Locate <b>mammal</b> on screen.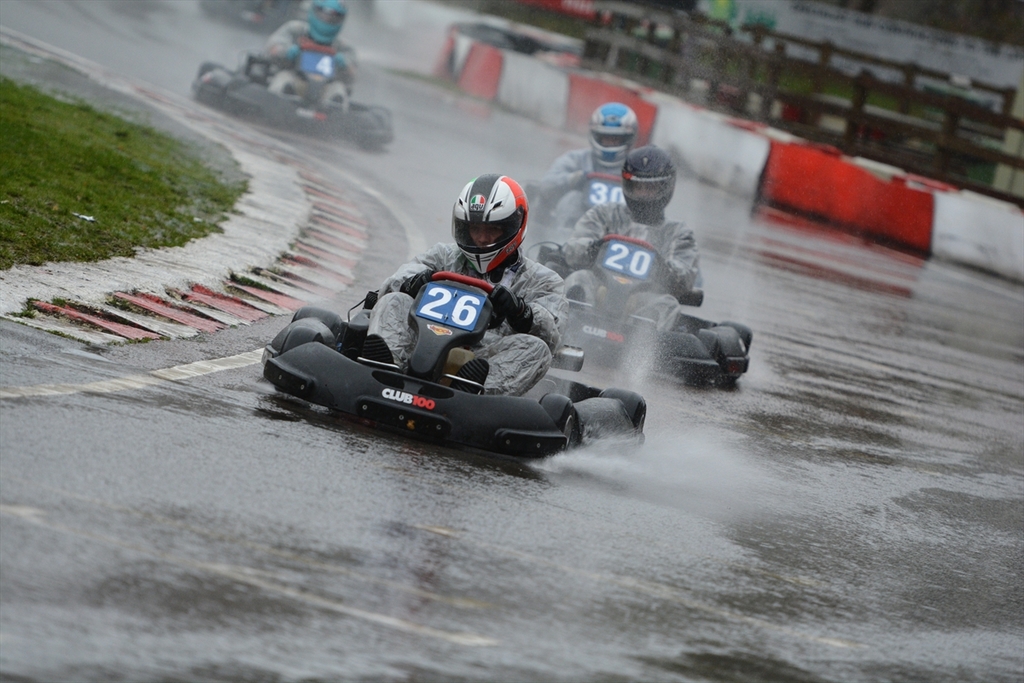
On screen at 351/160/580/449.
